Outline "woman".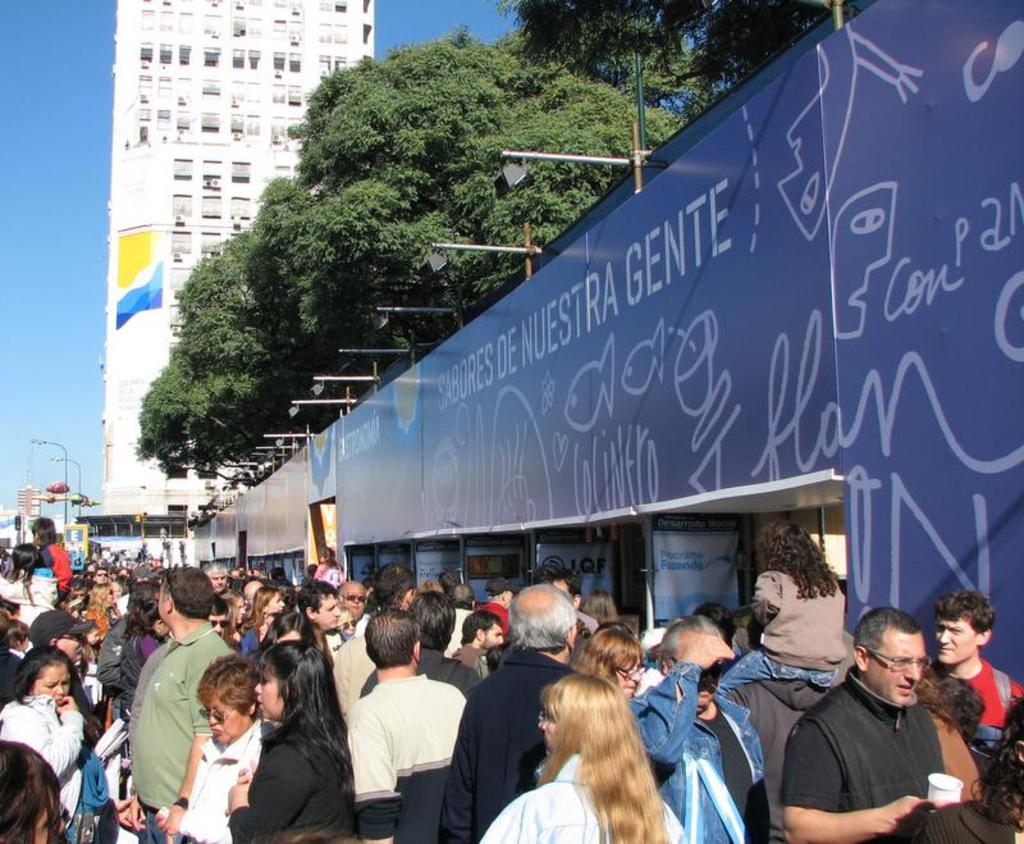
Outline: pyautogui.locateOnScreen(0, 544, 59, 625).
